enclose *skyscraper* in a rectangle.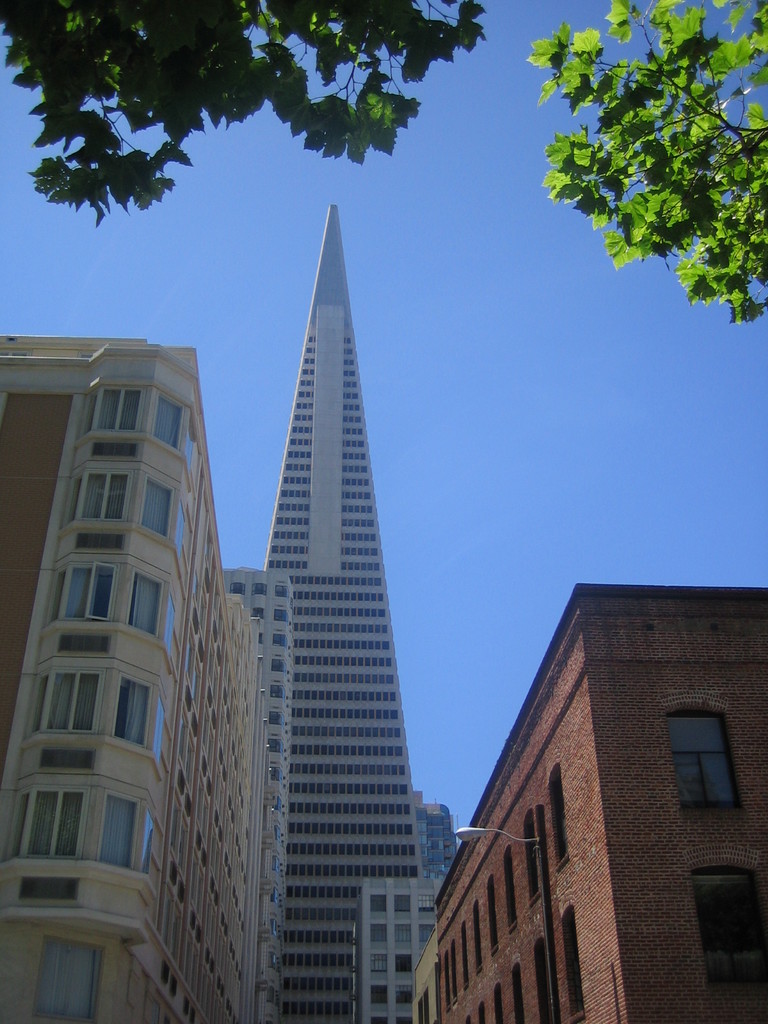
bbox=(0, 302, 257, 1000).
